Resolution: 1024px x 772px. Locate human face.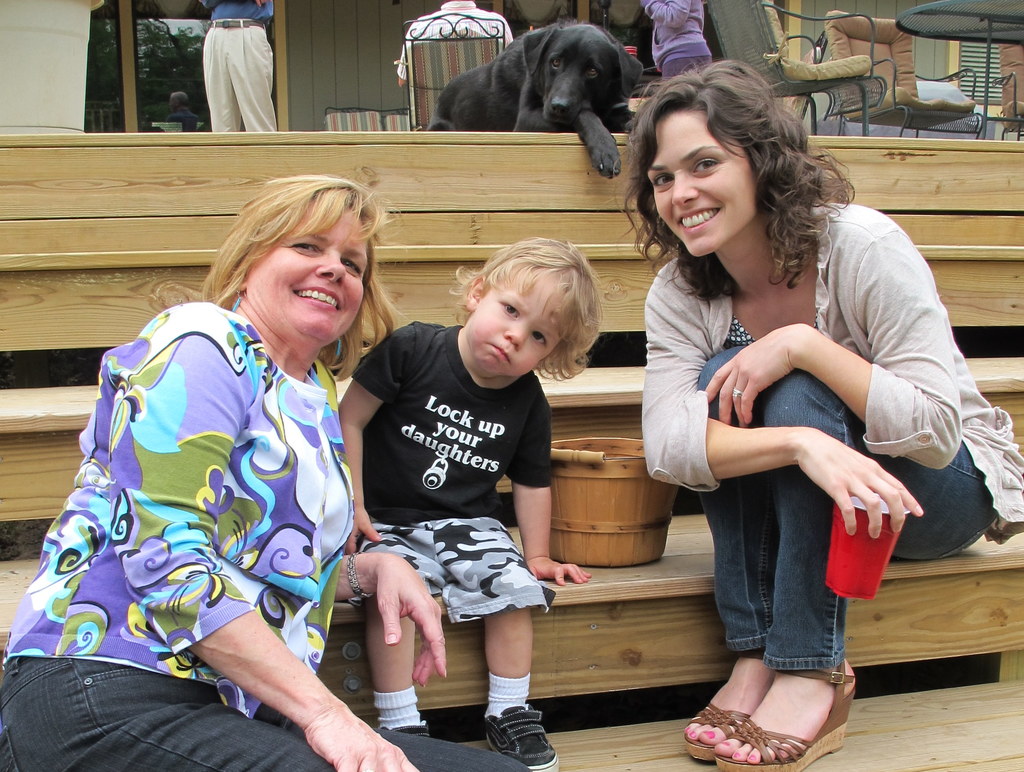
select_region(467, 266, 564, 378).
